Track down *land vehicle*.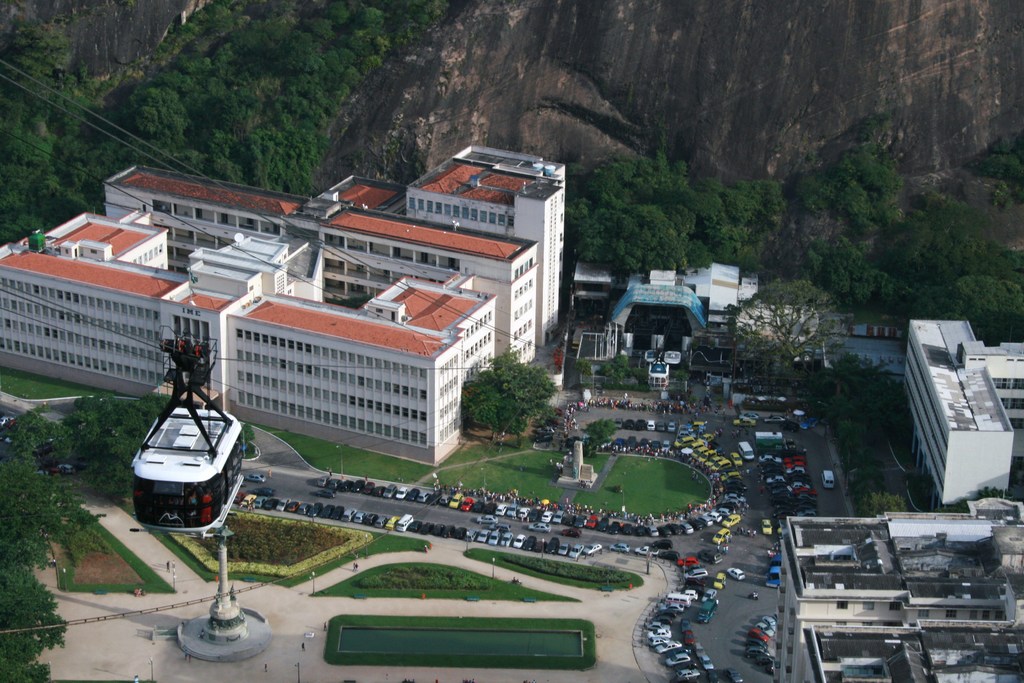
Tracked to locate(664, 675, 692, 682).
